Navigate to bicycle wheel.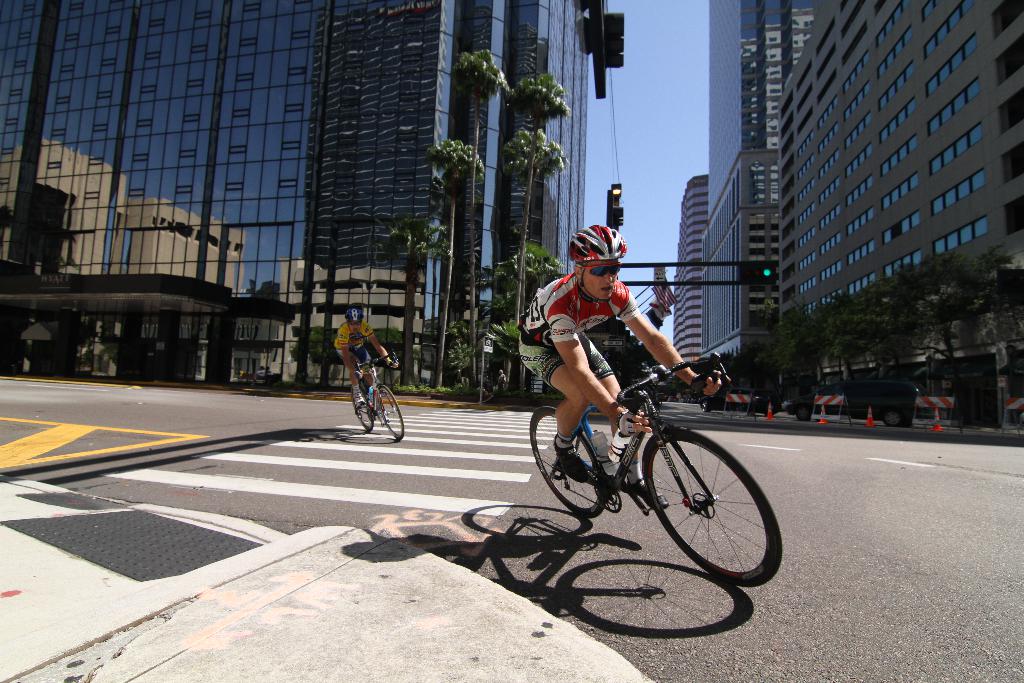
Navigation target: detection(637, 431, 772, 587).
